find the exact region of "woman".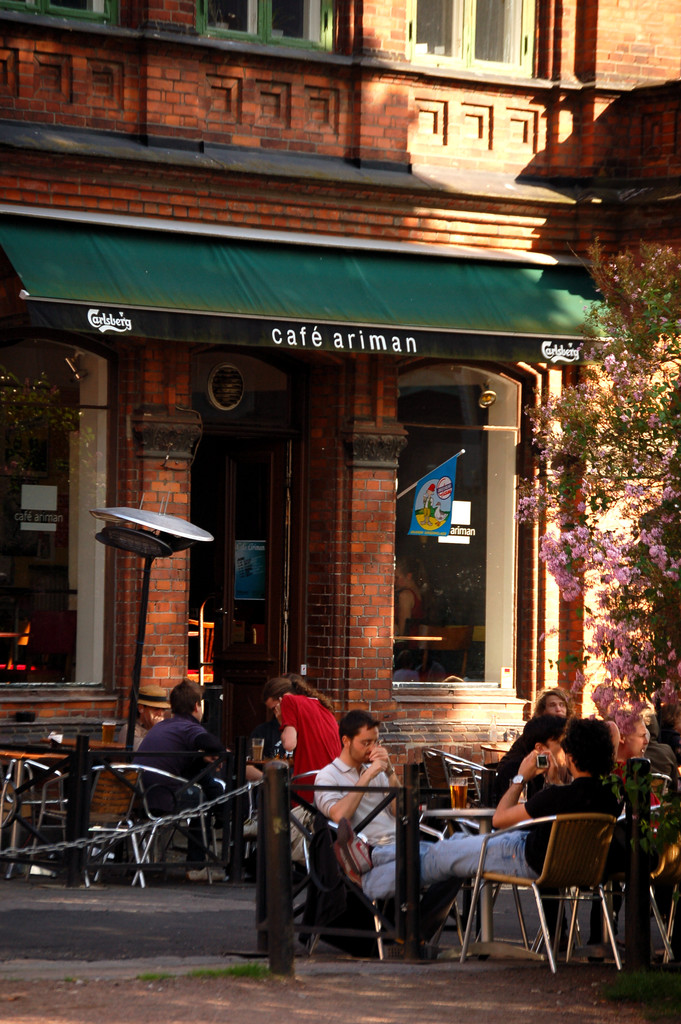
Exact region: <box>475,694,571,792</box>.
